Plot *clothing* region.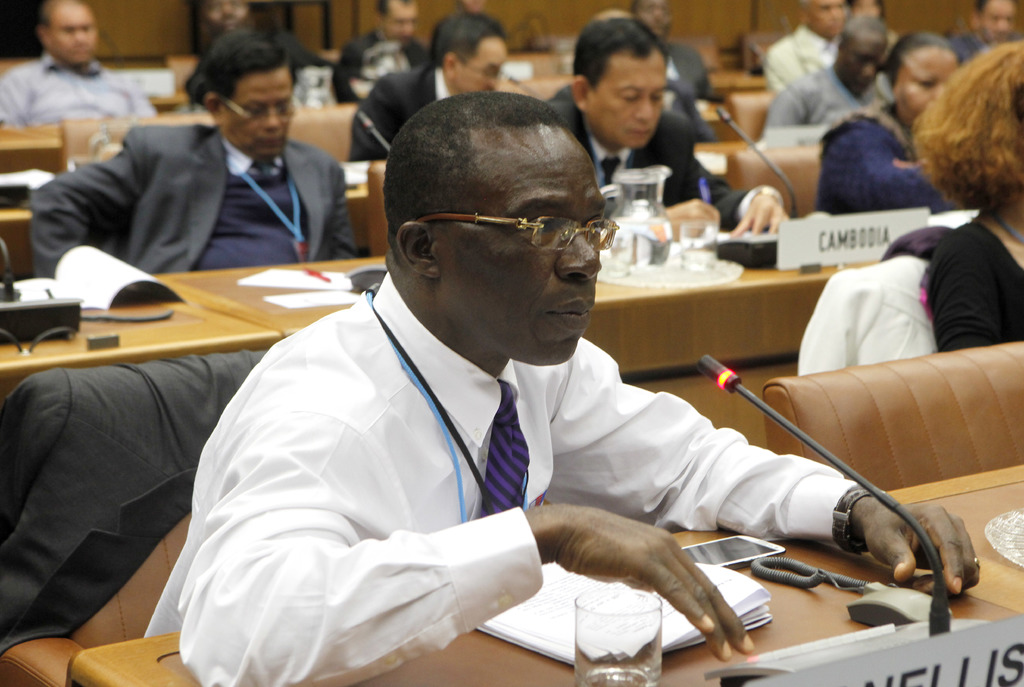
Plotted at l=773, t=67, r=902, b=122.
